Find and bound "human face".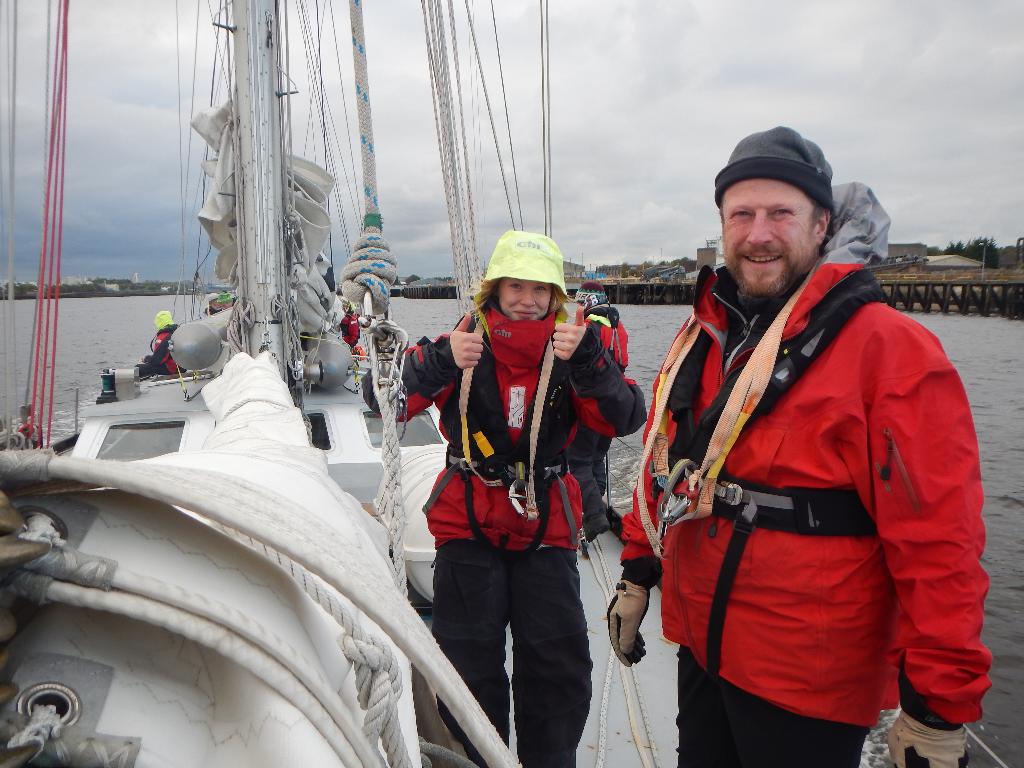
Bound: bbox(495, 275, 552, 314).
